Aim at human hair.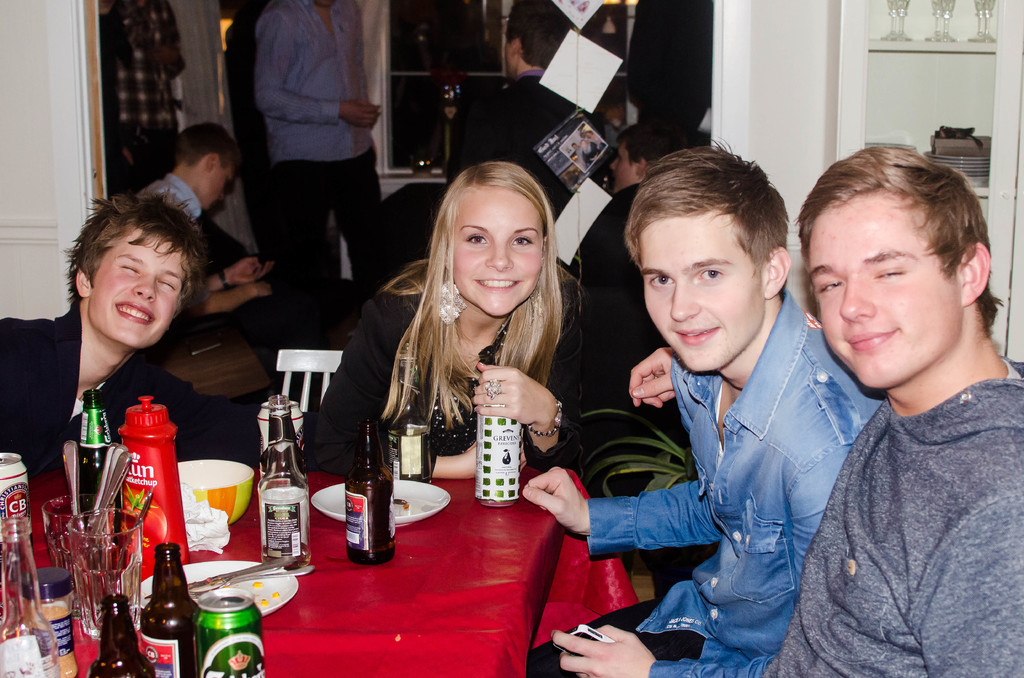
Aimed at 797 135 1007 333.
